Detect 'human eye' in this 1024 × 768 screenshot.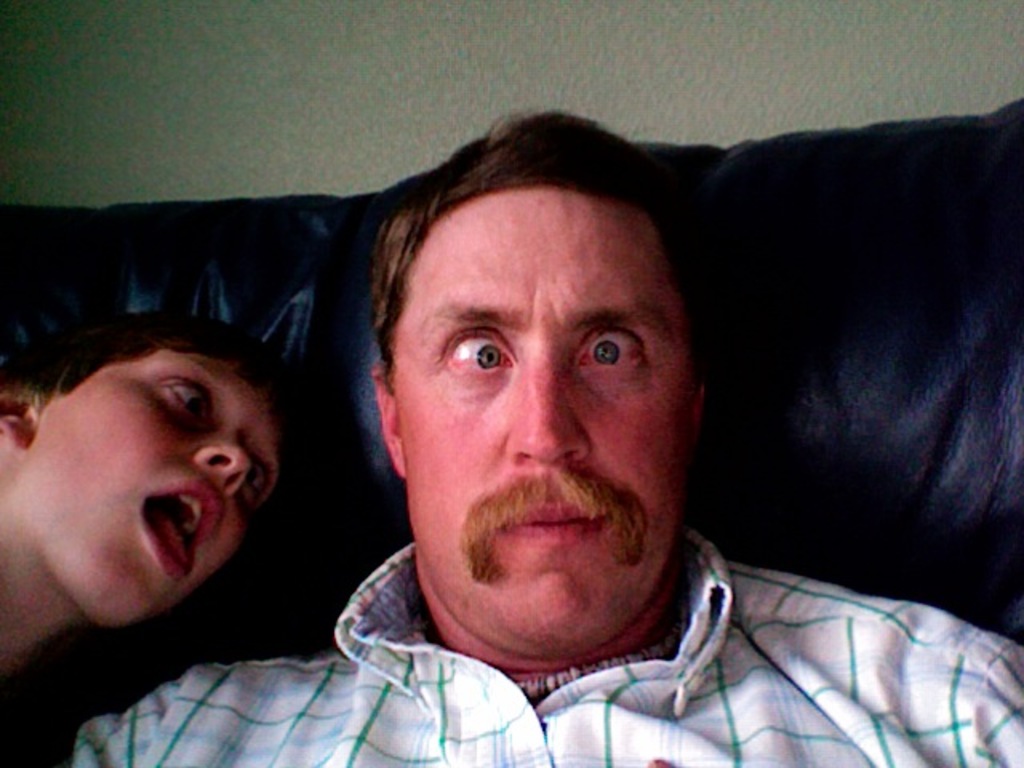
Detection: locate(157, 379, 219, 424).
